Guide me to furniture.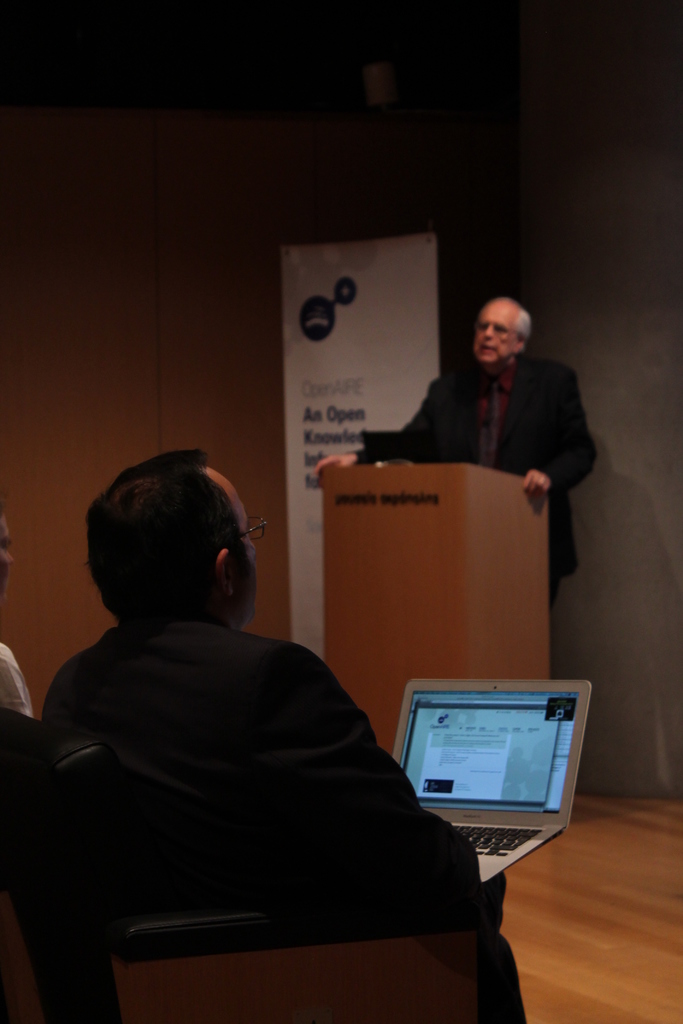
Guidance: [left=323, top=461, right=551, bottom=755].
